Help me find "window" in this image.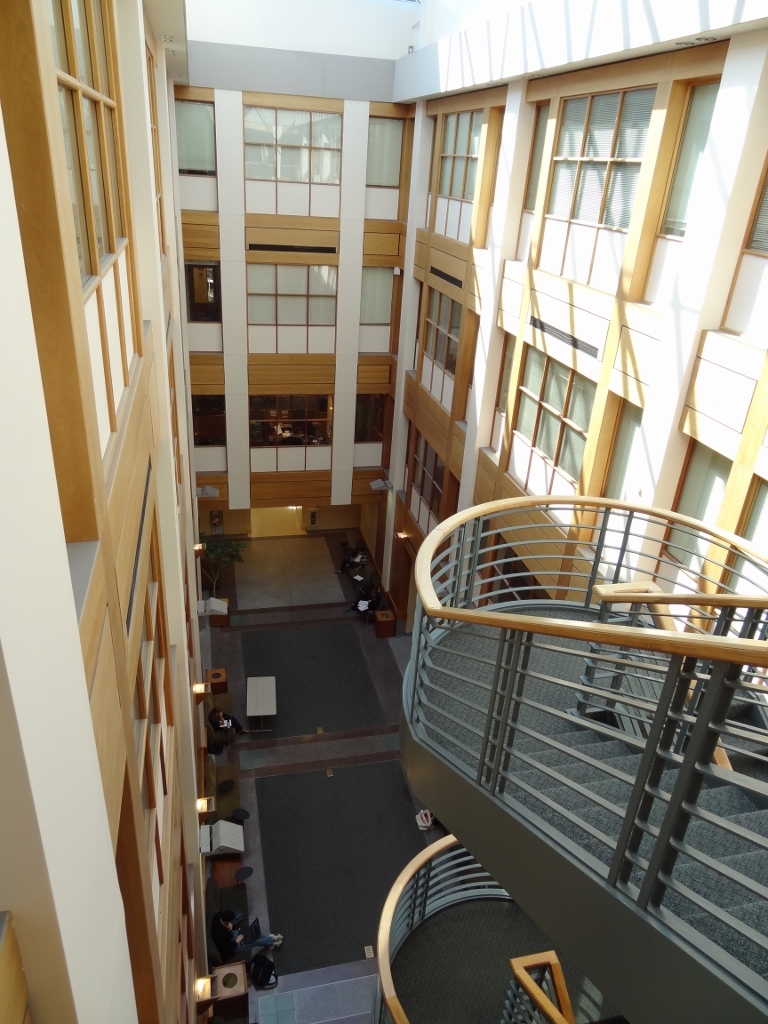
Found it: (x1=364, y1=114, x2=401, y2=220).
